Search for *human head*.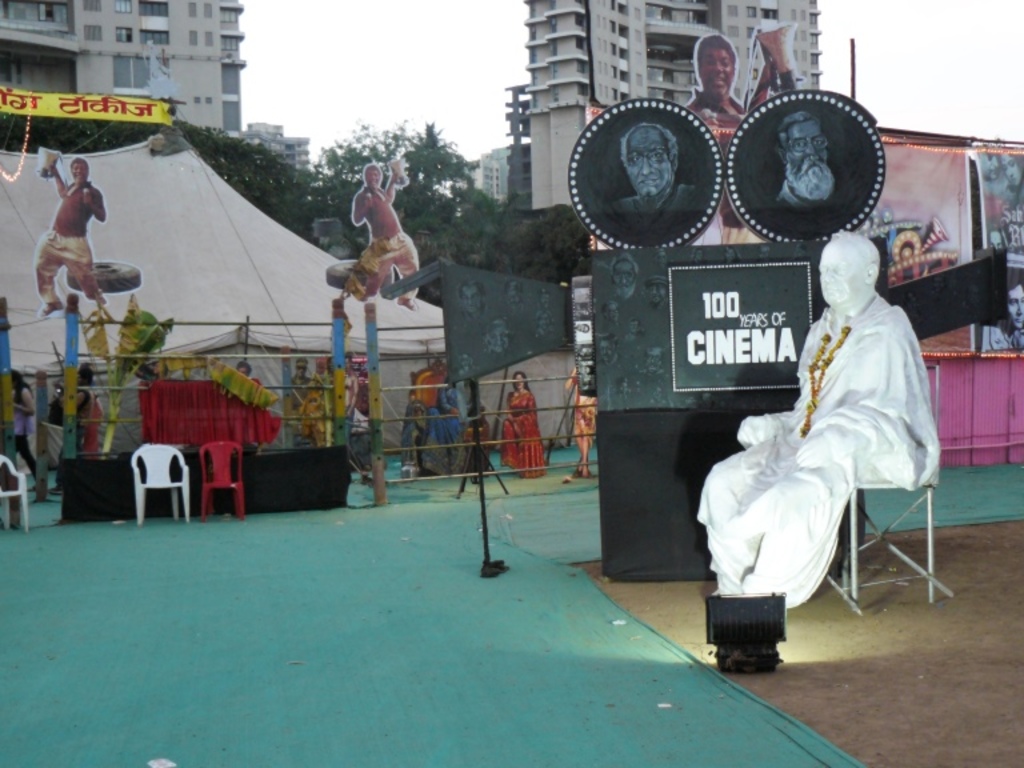
Found at bbox=[792, 244, 809, 260].
